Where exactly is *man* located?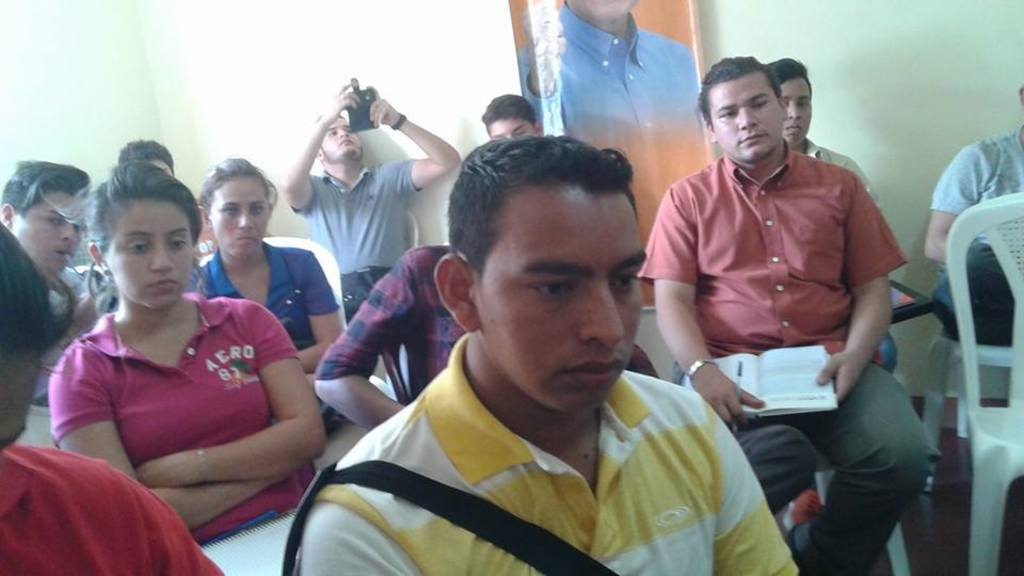
Its bounding box is box=[283, 133, 803, 575].
